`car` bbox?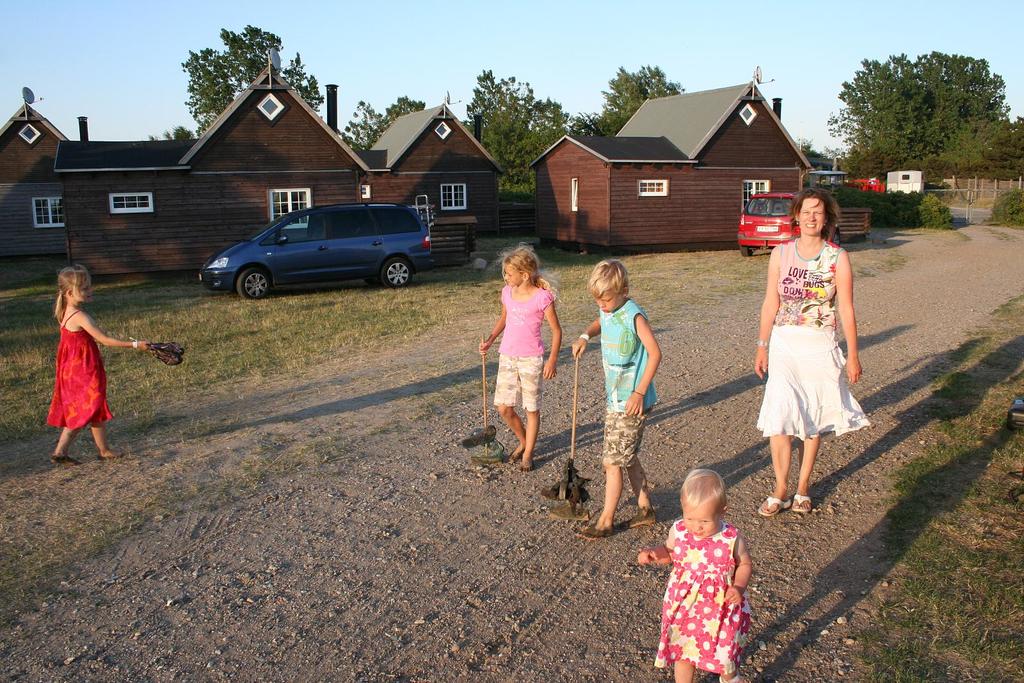
box=[199, 199, 434, 298]
